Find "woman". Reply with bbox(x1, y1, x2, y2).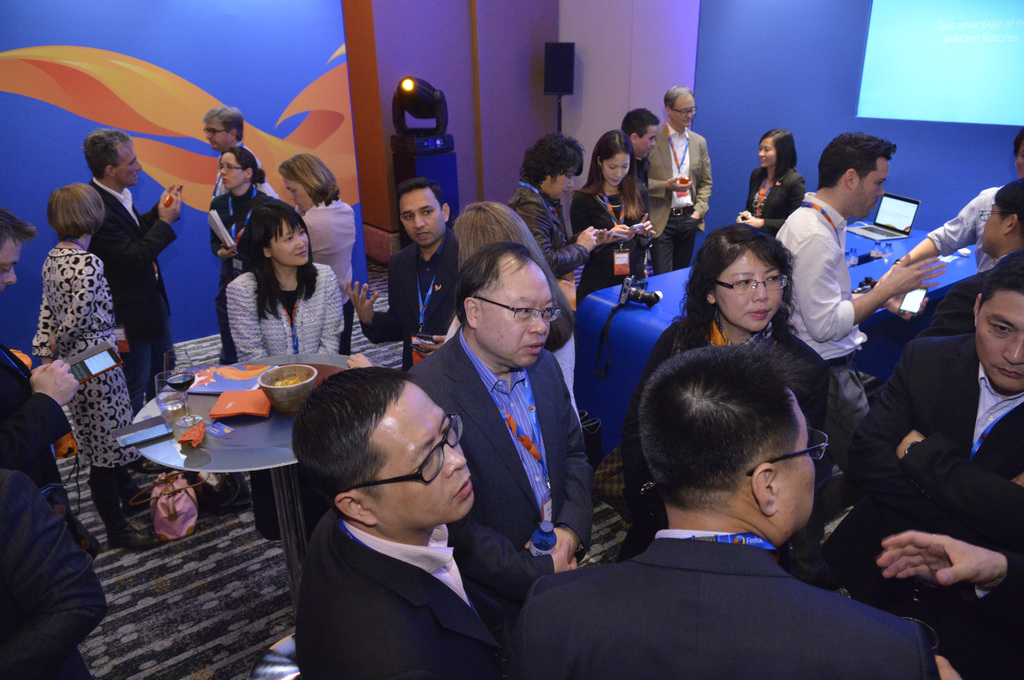
bbox(566, 131, 662, 301).
